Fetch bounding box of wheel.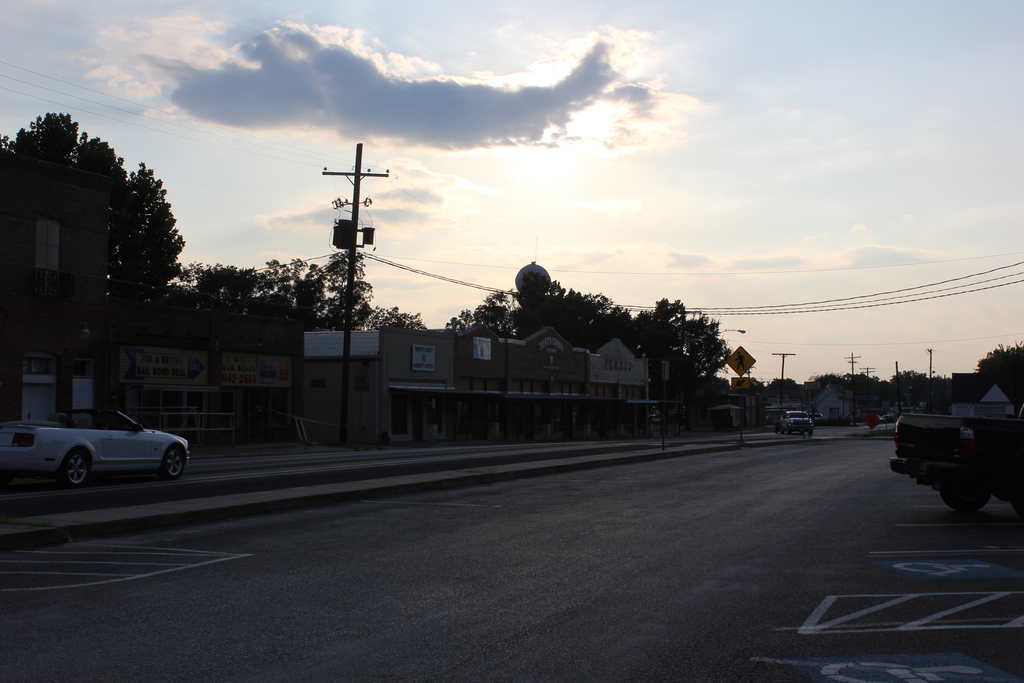
Bbox: left=780, top=426, right=783, bottom=431.
